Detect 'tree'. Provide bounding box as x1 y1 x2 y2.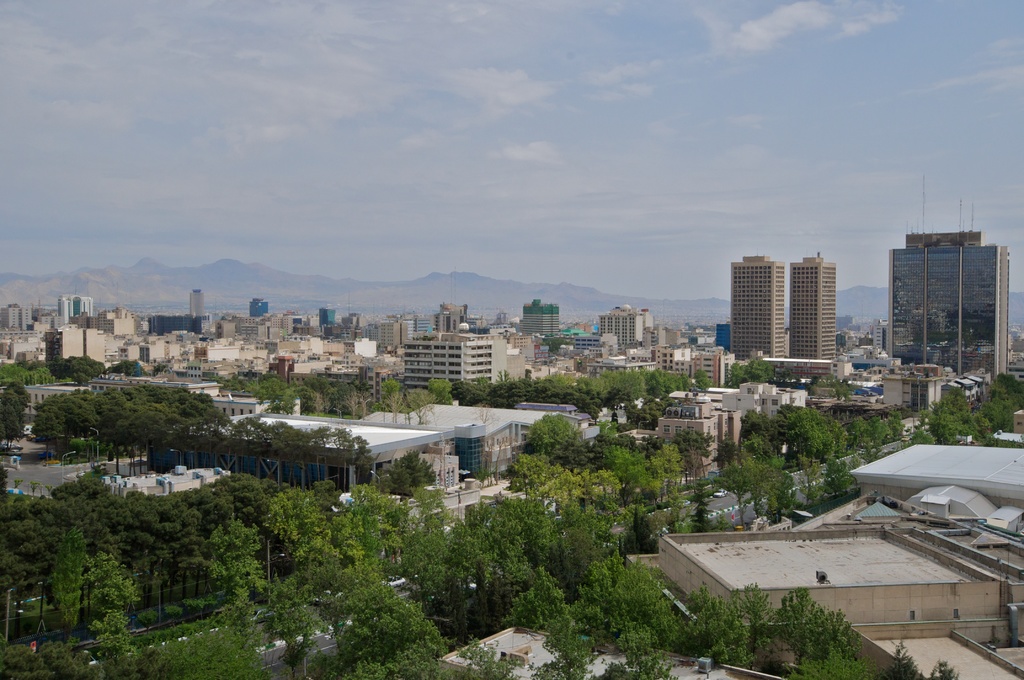
689 588 963 679.
